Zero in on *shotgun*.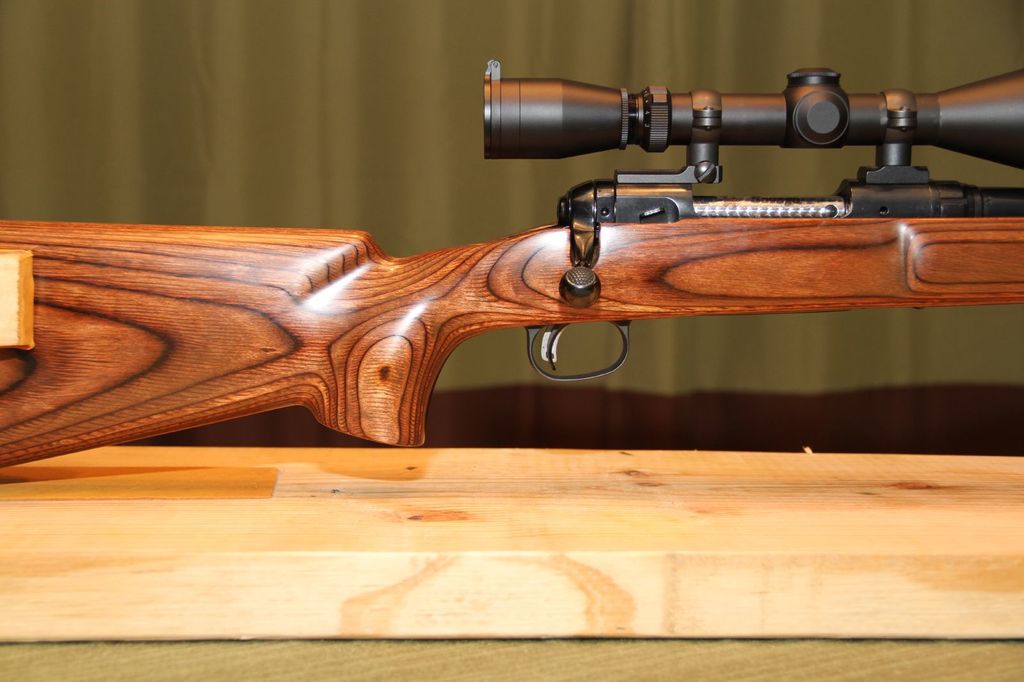
Zeroed in: [x1=0, y1=70, x2=1023, y2=469].
